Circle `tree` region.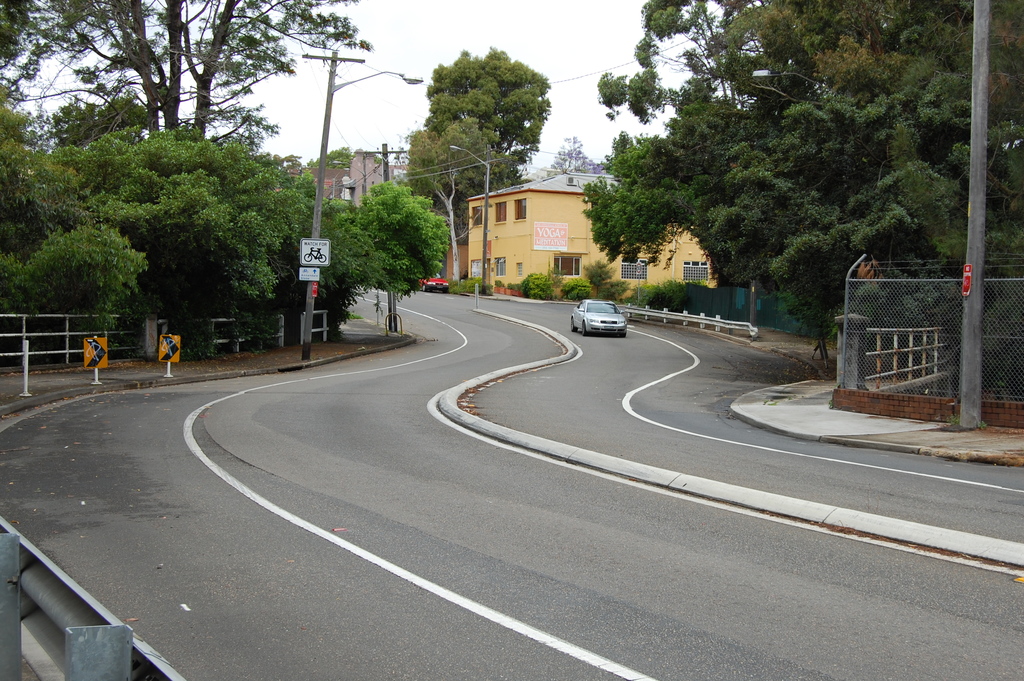
Region: [28,98,300,363].
